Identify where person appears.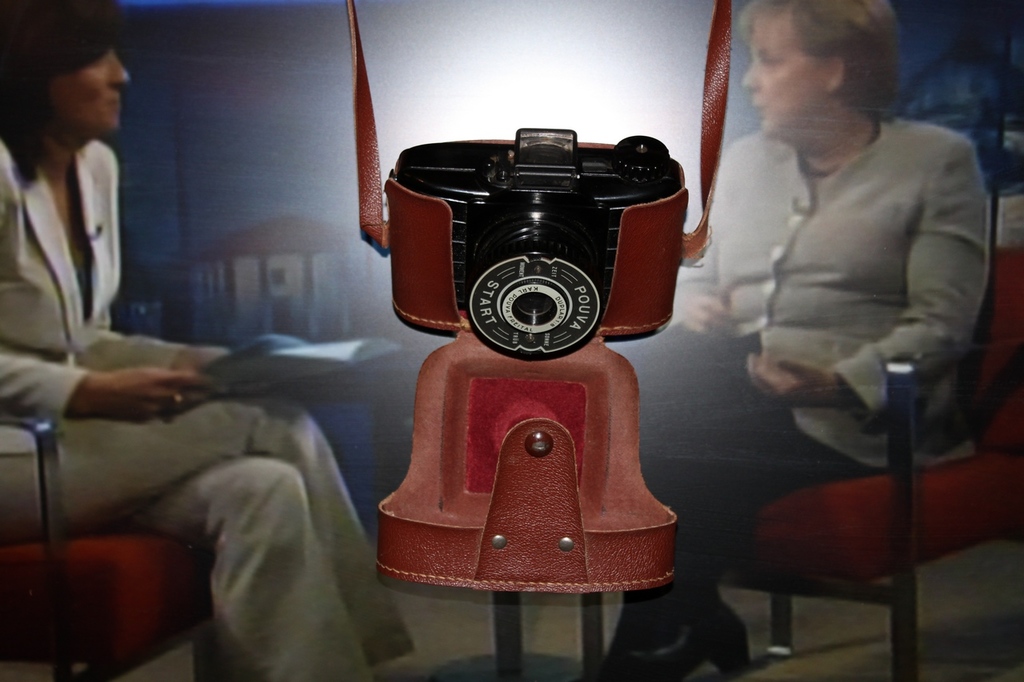
Appears at 605, 0, 991, 681.
